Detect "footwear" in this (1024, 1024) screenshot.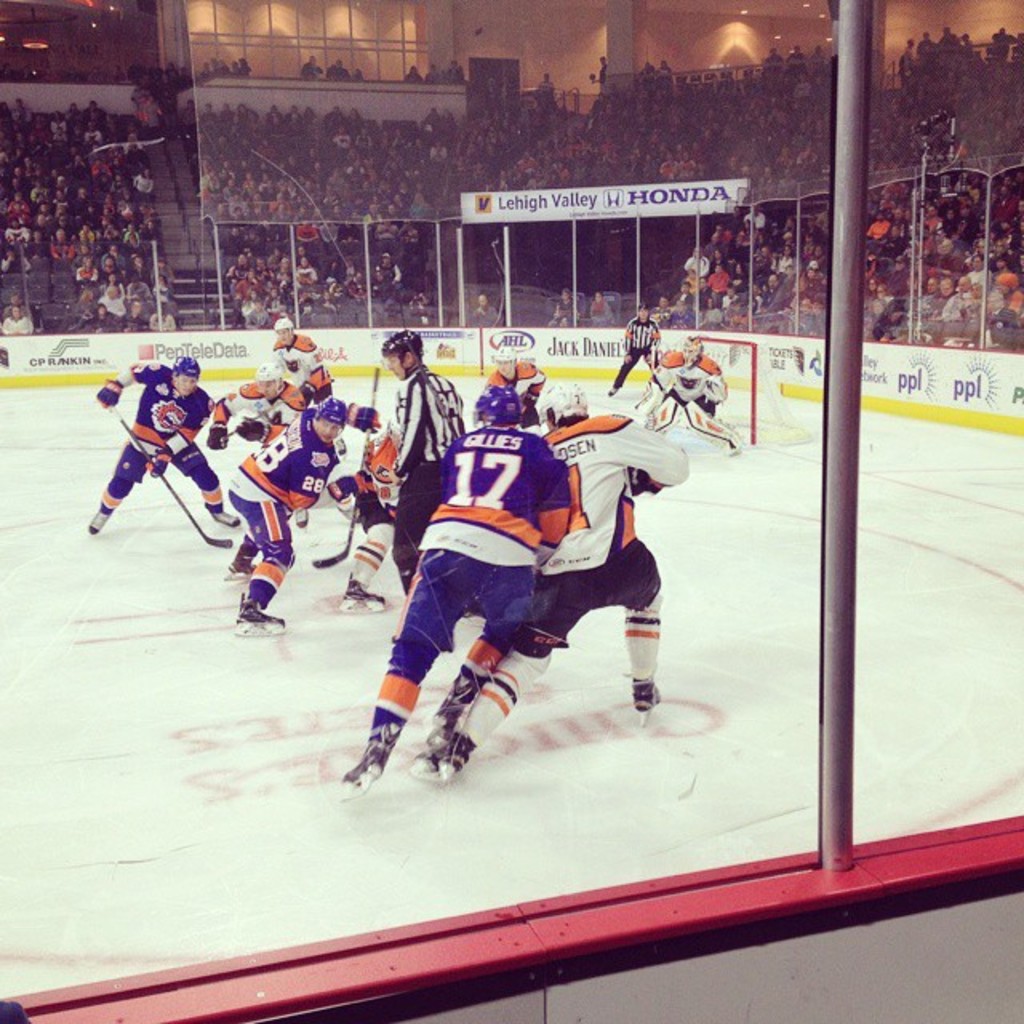
Detection: region(230, 589, 286, 646).
